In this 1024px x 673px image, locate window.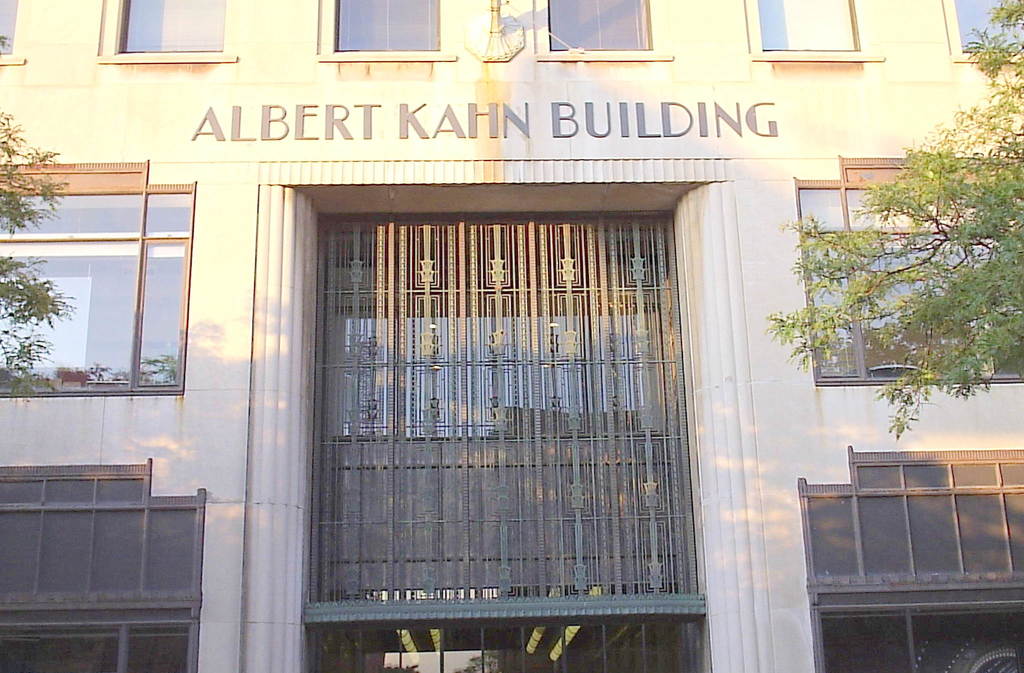
Bounding box: crop(549, 0, 660, 60).
